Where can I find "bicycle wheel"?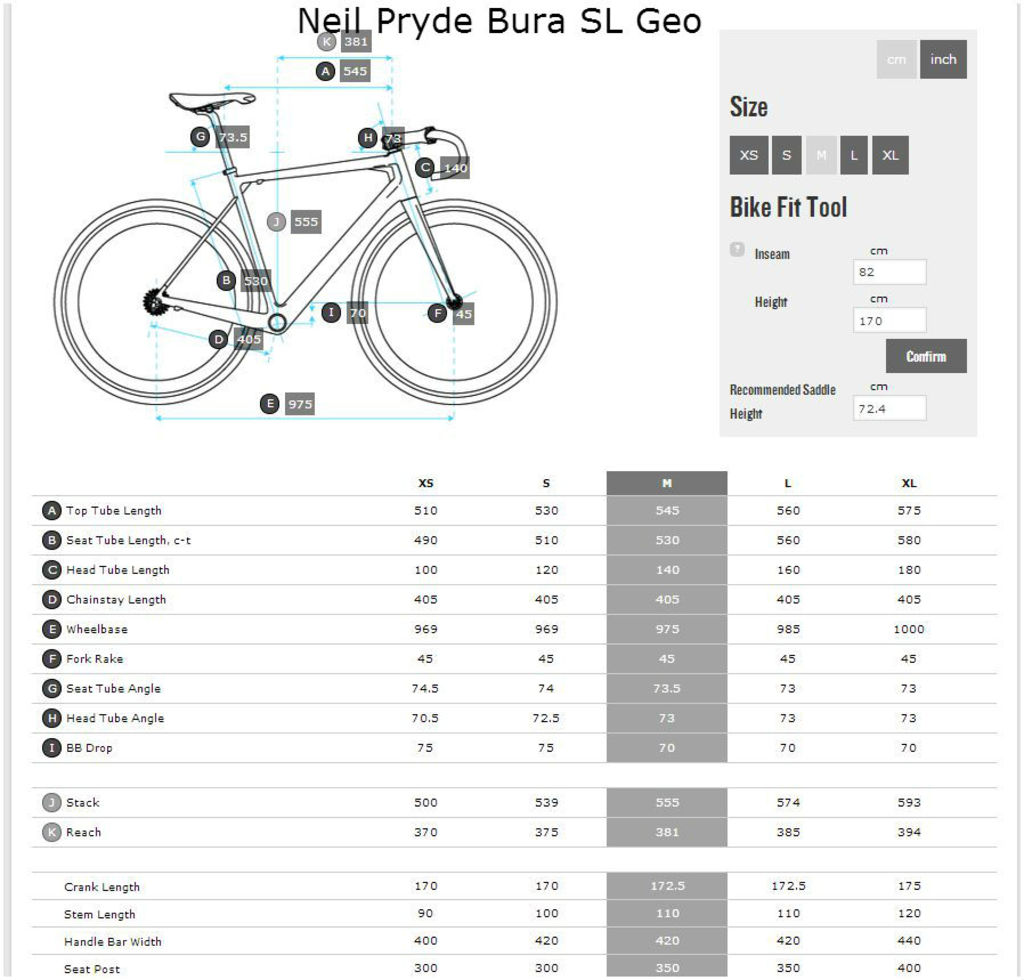
You can find it at {"x1": 54, "y1": 200, "x2": 263, "y2": 411}.
